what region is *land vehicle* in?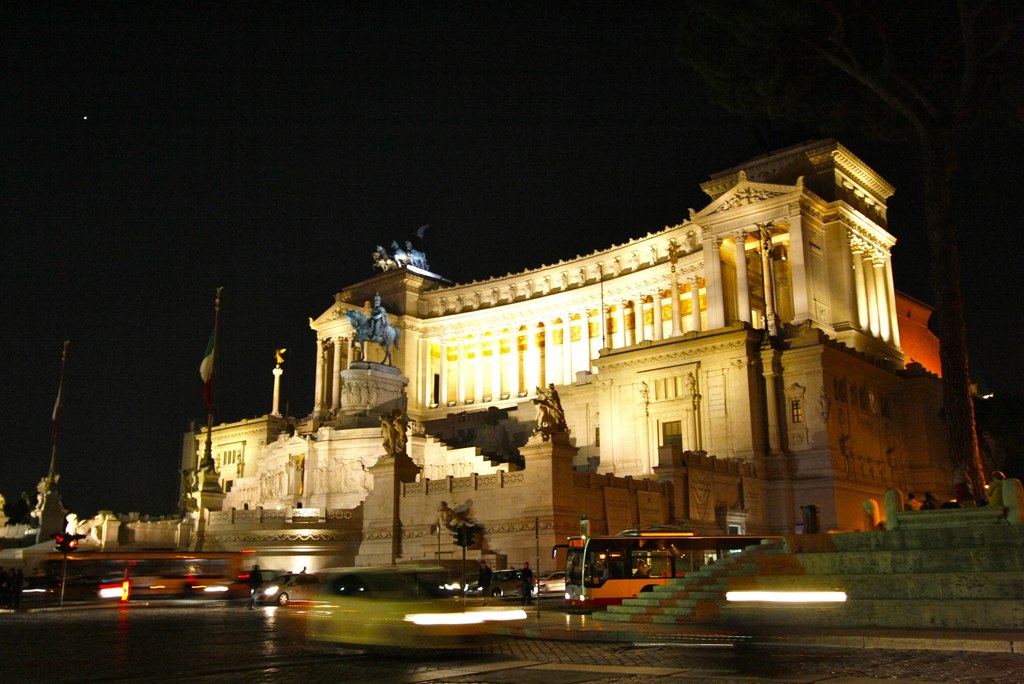
region(436, 570, 479, 589).
